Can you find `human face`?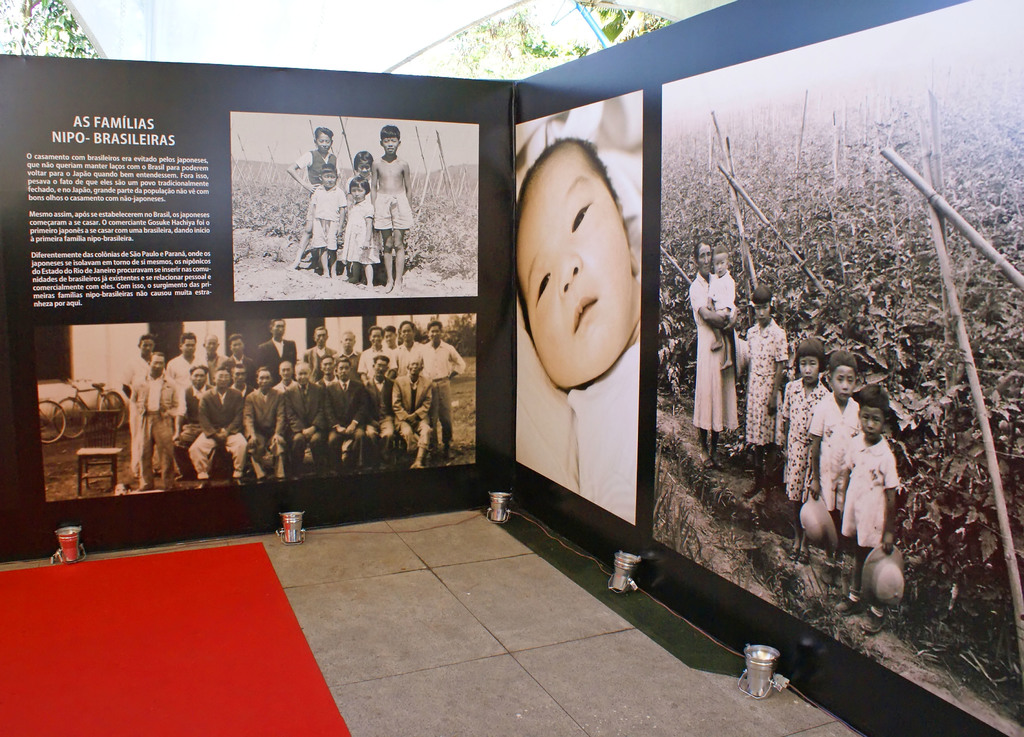
Yes, bounding box: locate(799, 356, 822, 386).
